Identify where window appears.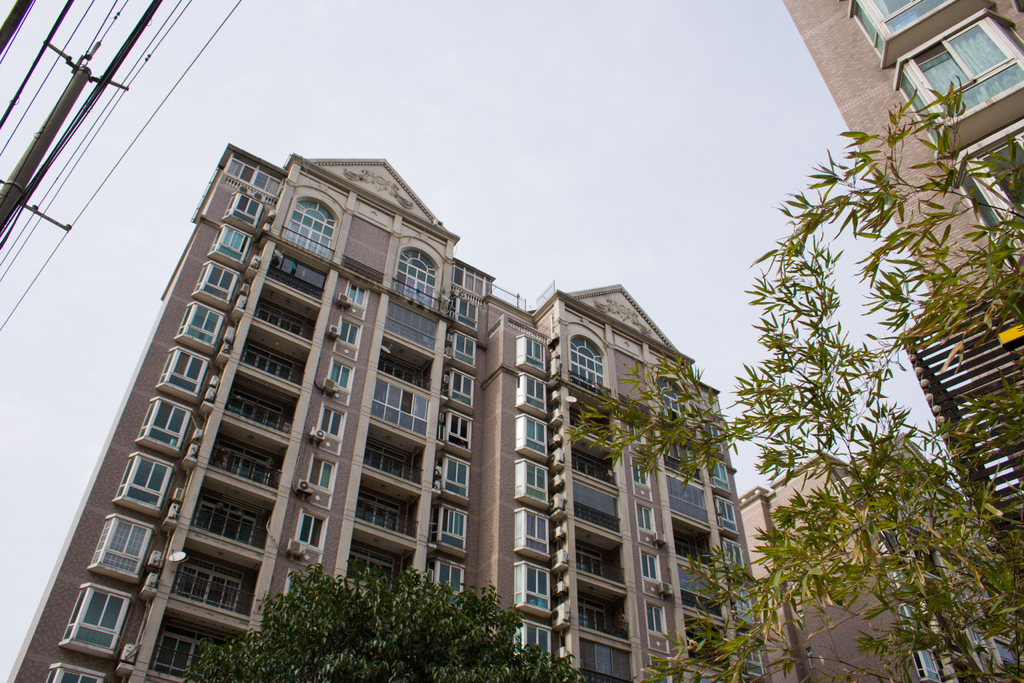
Appears at box=[698, 674, 726, 682].
